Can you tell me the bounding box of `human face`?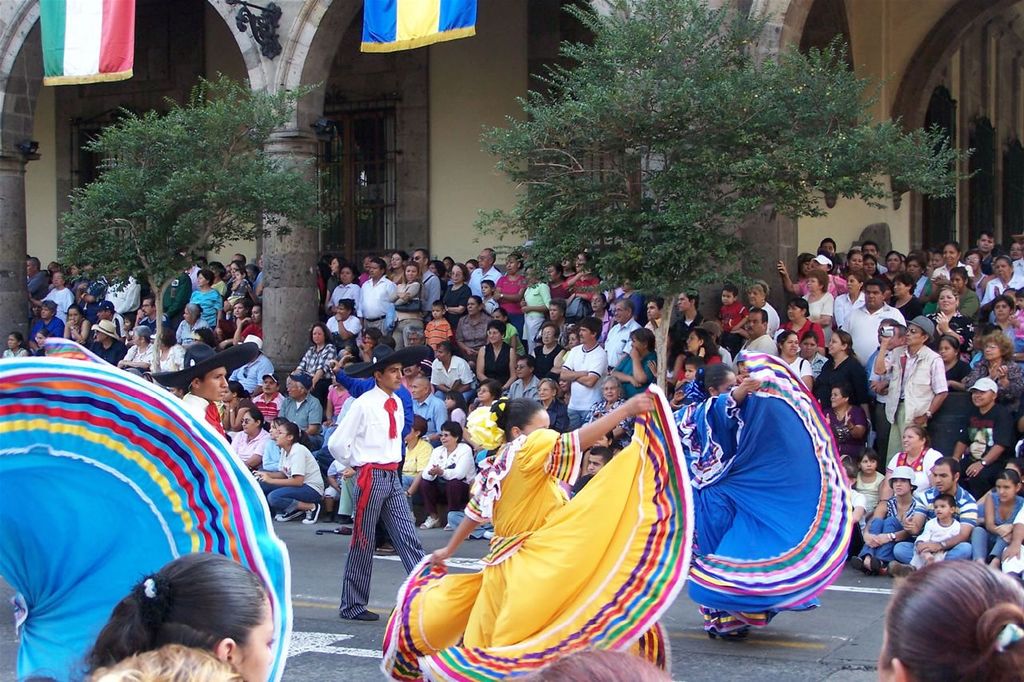
box=[909, 328, 923, 346].
